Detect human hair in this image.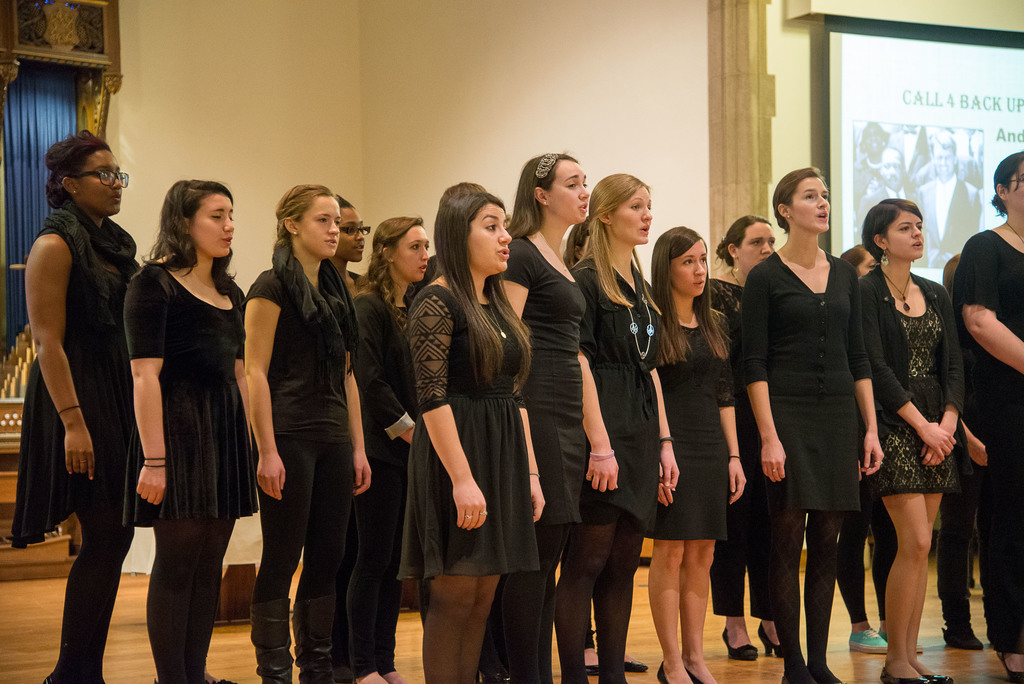
Detection: crop(774, 165, 820, 229).
